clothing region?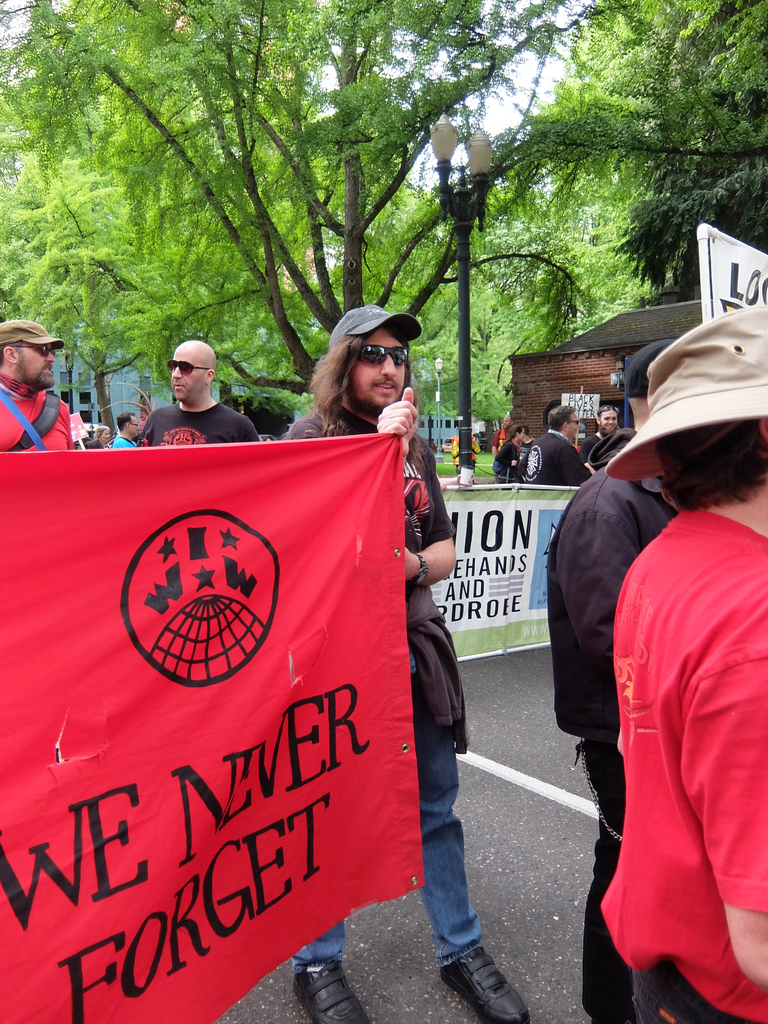
<bbox>280, 406, 472, 966</bbox>
